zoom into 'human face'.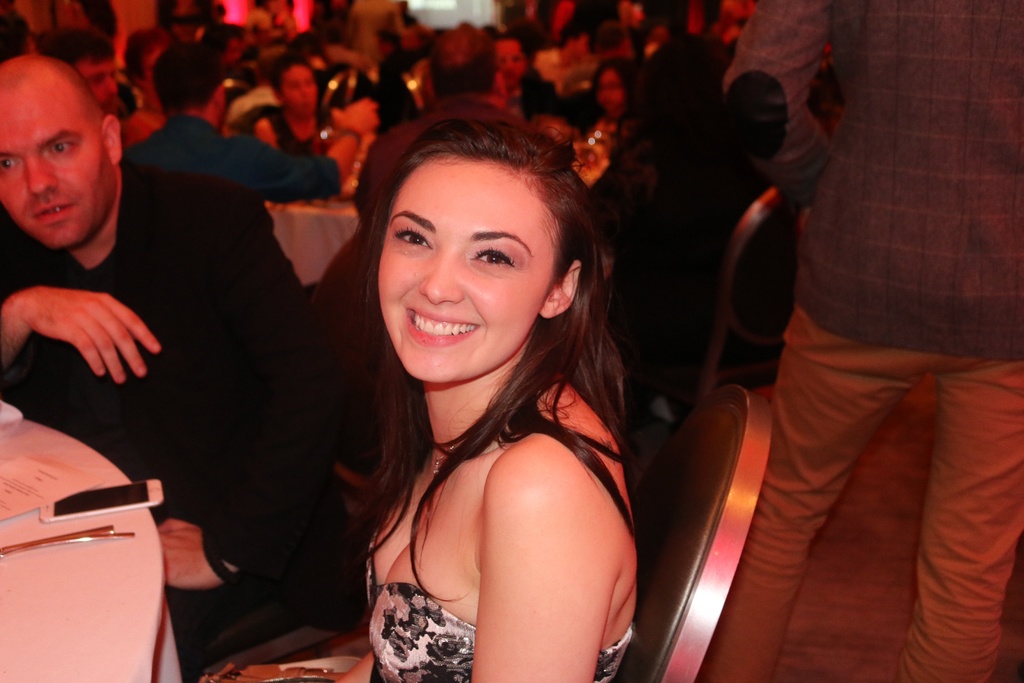
Zoom target: (left=376, top=154, right=563, bottom=379).
